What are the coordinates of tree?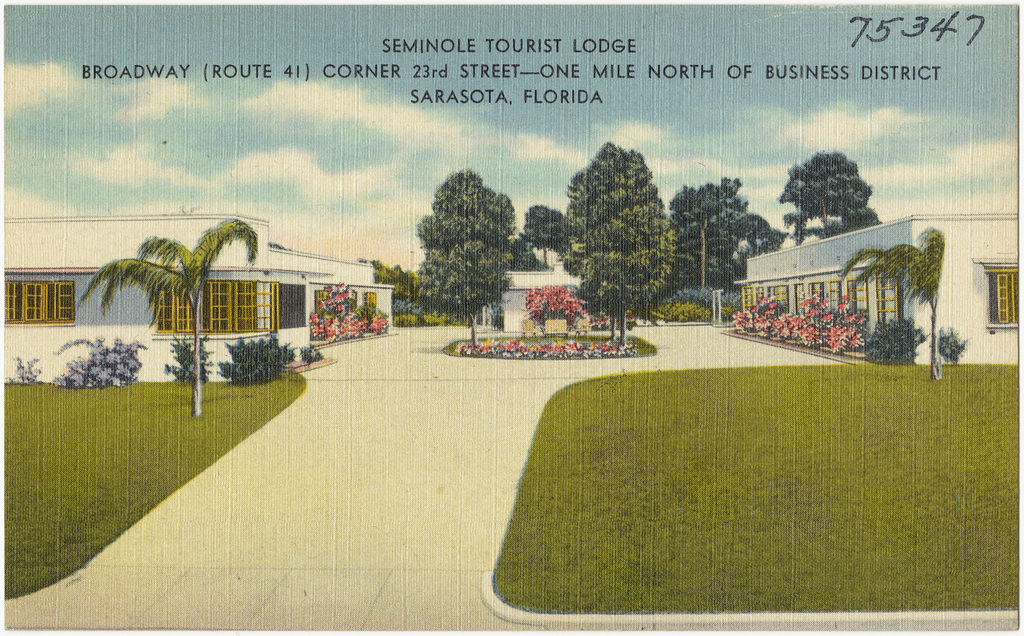
pyautogui.locateOnScreen(558, 144, 680, 344).
